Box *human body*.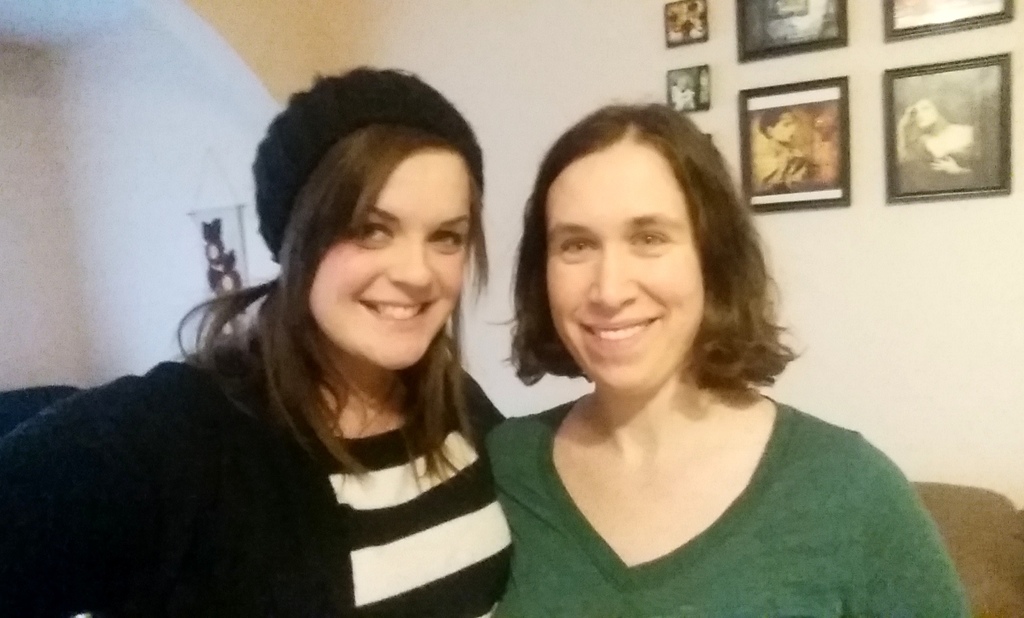
753, 111, 819, 186.
